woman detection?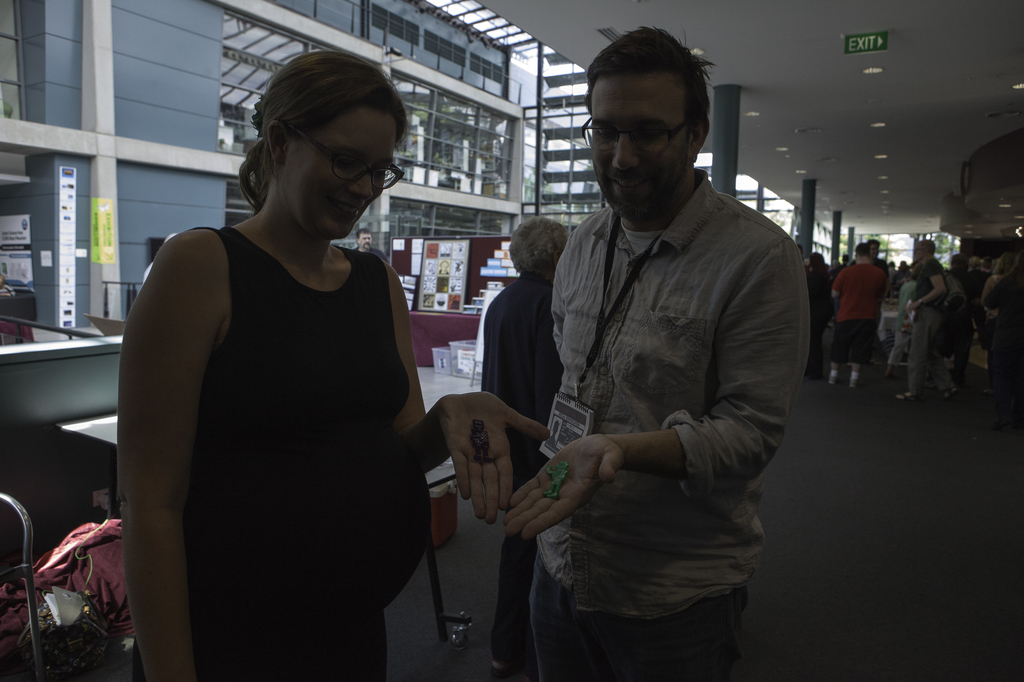
[x1=979, y1=252, x2=1016, y2=324]
